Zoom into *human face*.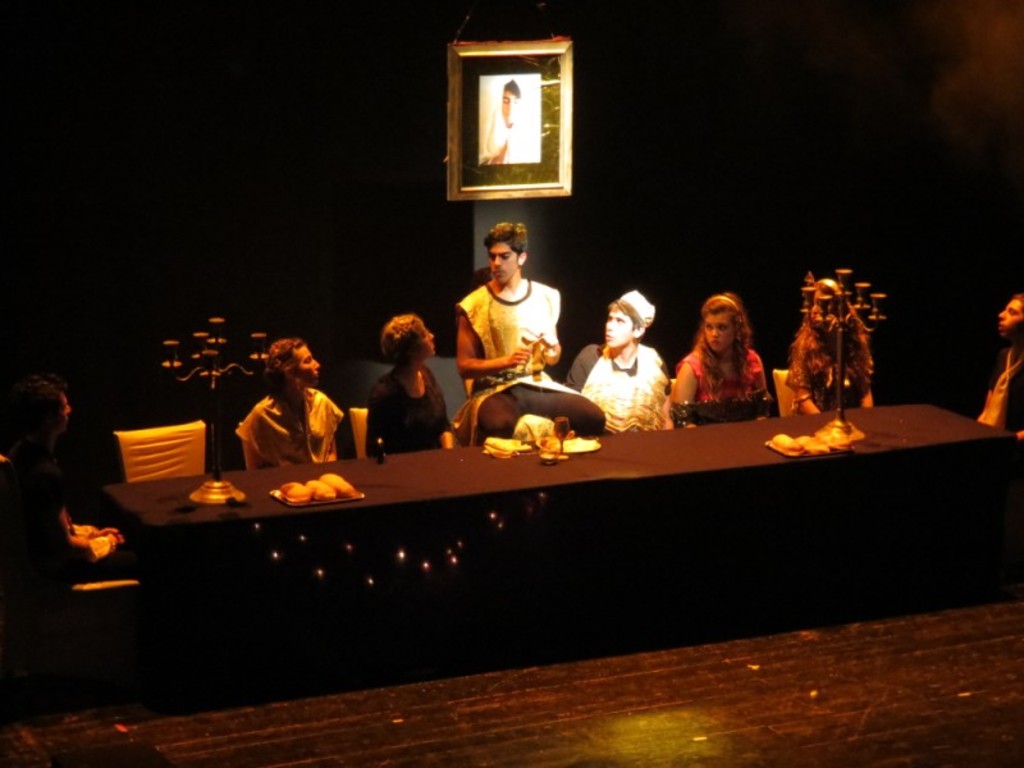
Zoom target: (left=489, top=236, right=522, bottom=279).
